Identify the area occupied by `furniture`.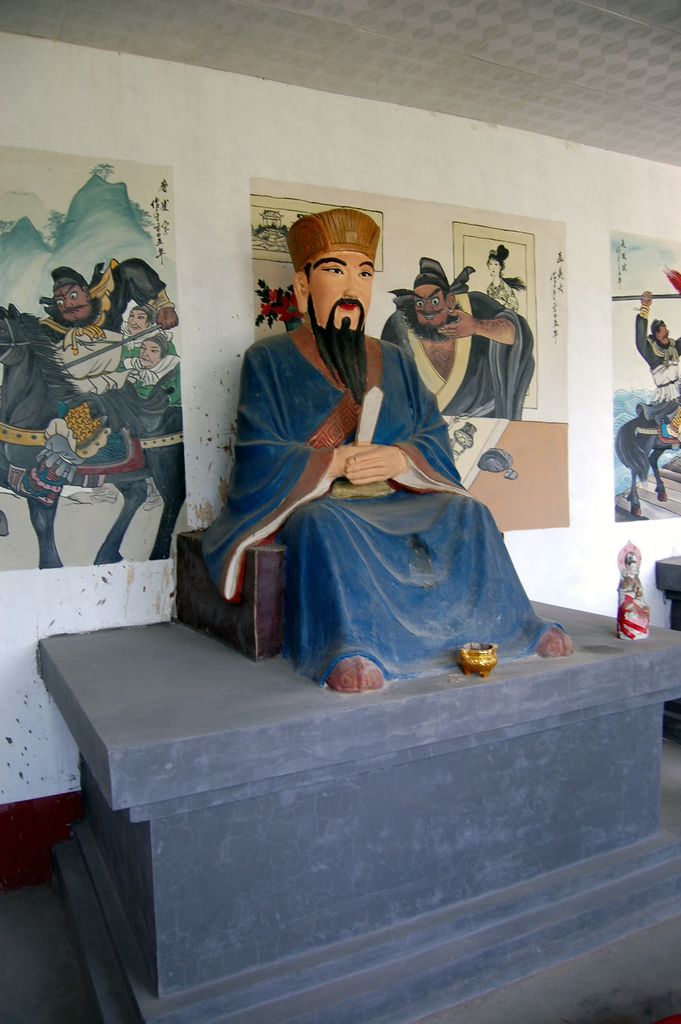
Area: [left=176, top=527, right=284, bottom=662].
